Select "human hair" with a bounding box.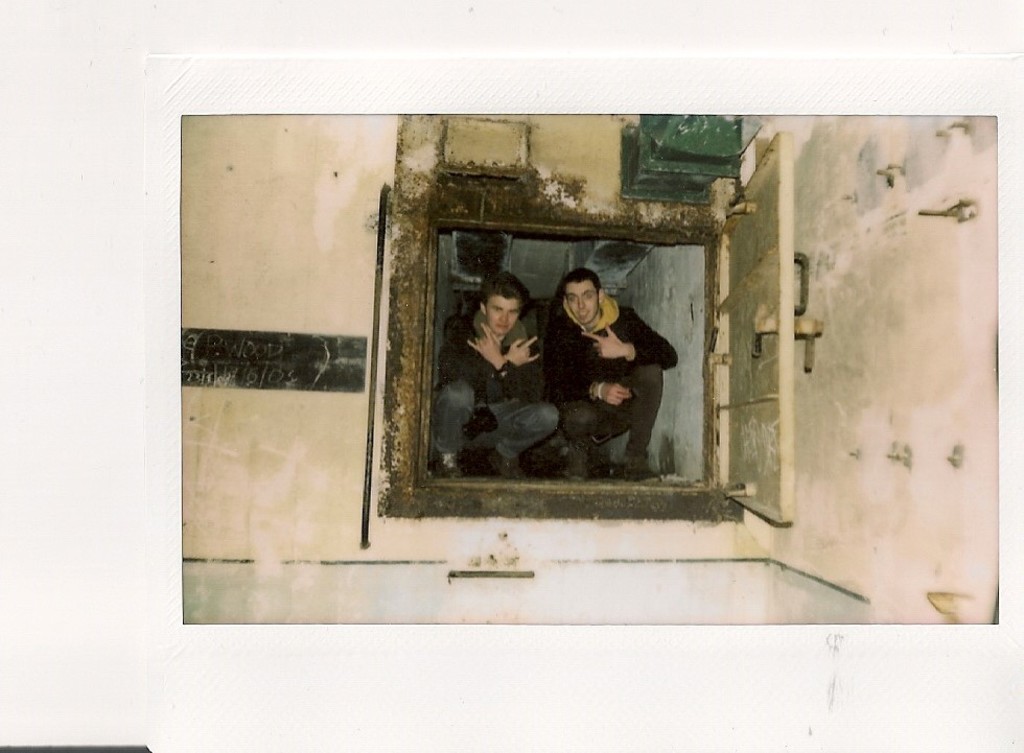
<region>478, 270, 531, 312</region>.
